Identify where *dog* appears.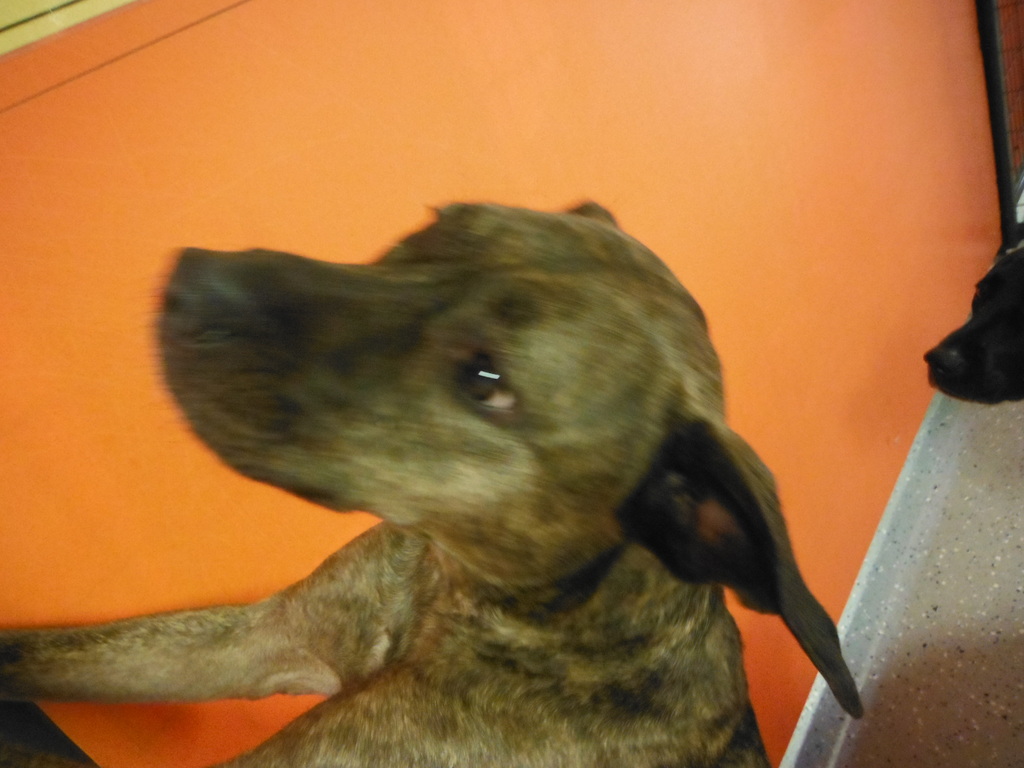
Appears at {"left": 0, "top": 196, "right": 868, "bottom": 767}.
